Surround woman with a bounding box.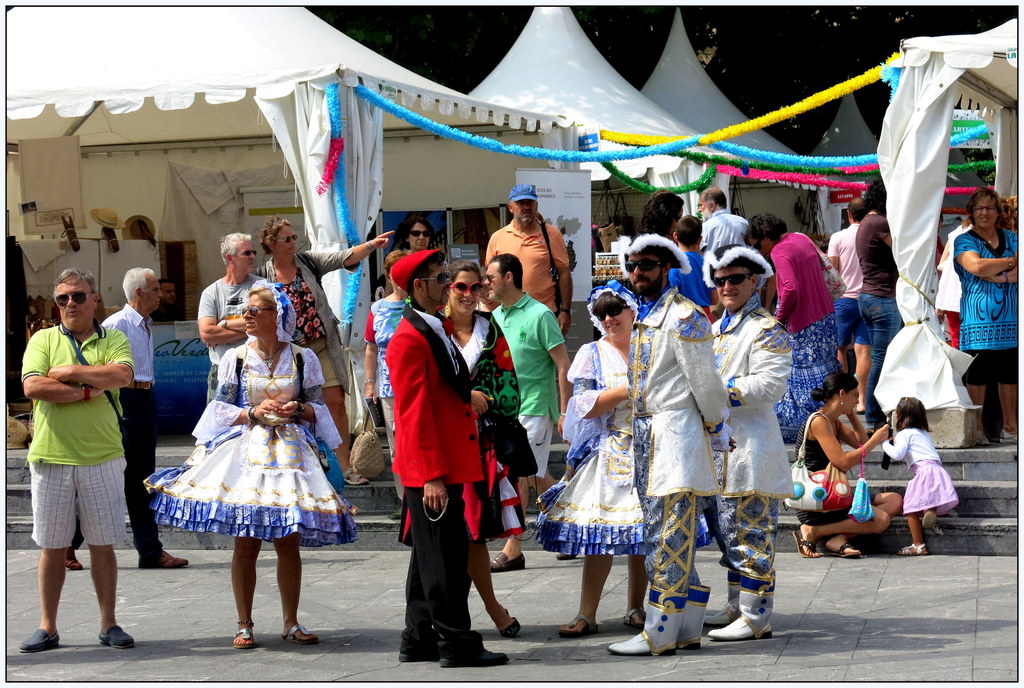
box=[404, 195, 437, 258].
